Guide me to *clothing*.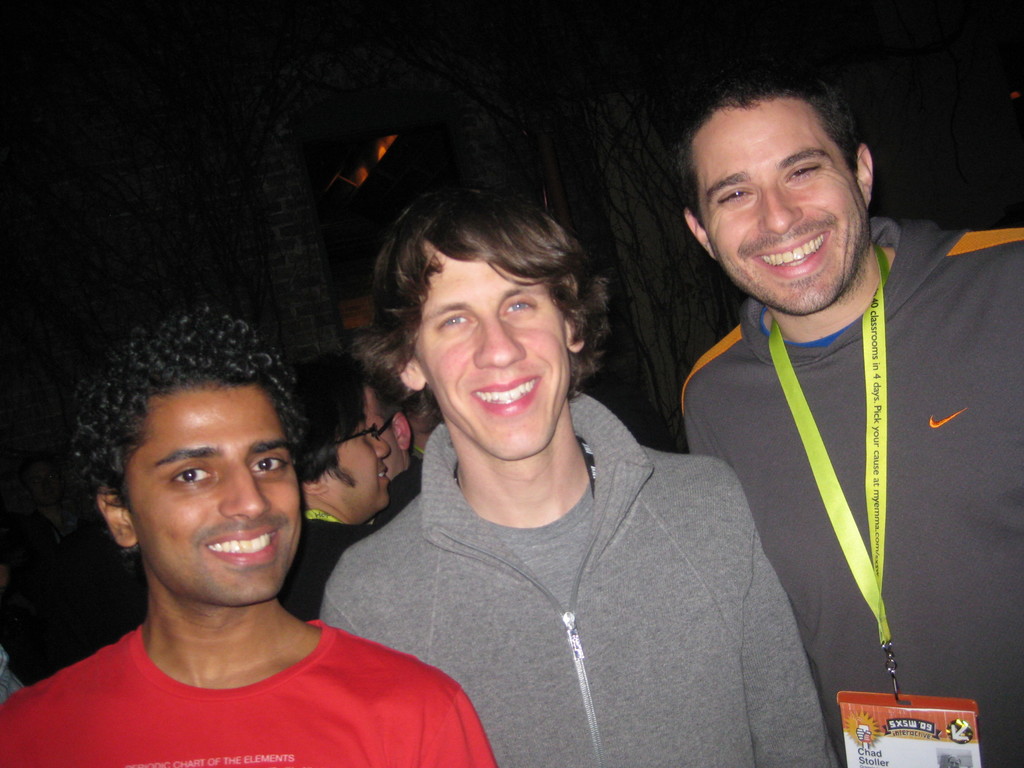
Guidance: box=[317, 380, 844, 767].
